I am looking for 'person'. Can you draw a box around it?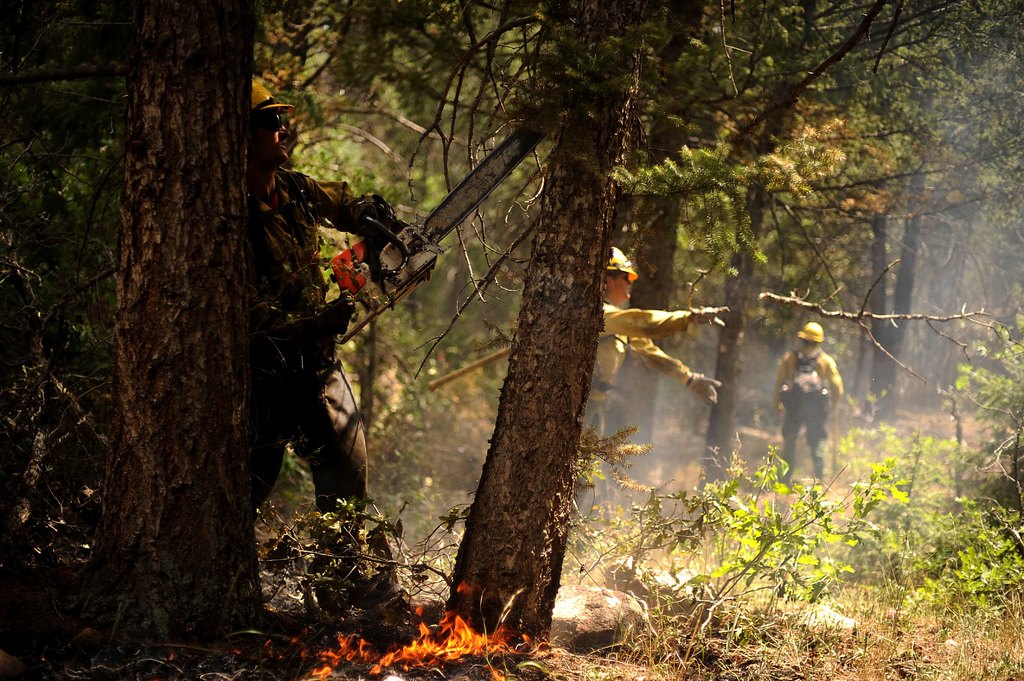
Sure, the bounding box is rect(246, 74, 445, 617).
